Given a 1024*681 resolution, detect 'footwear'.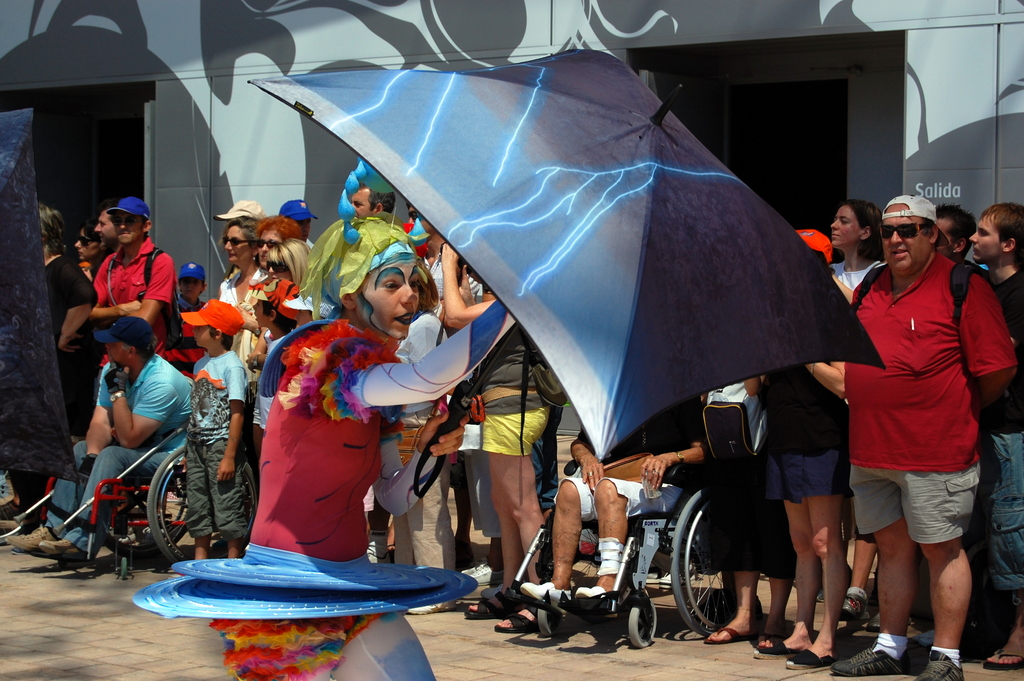
x1=703 y1=624 x2=742 y2=644.
